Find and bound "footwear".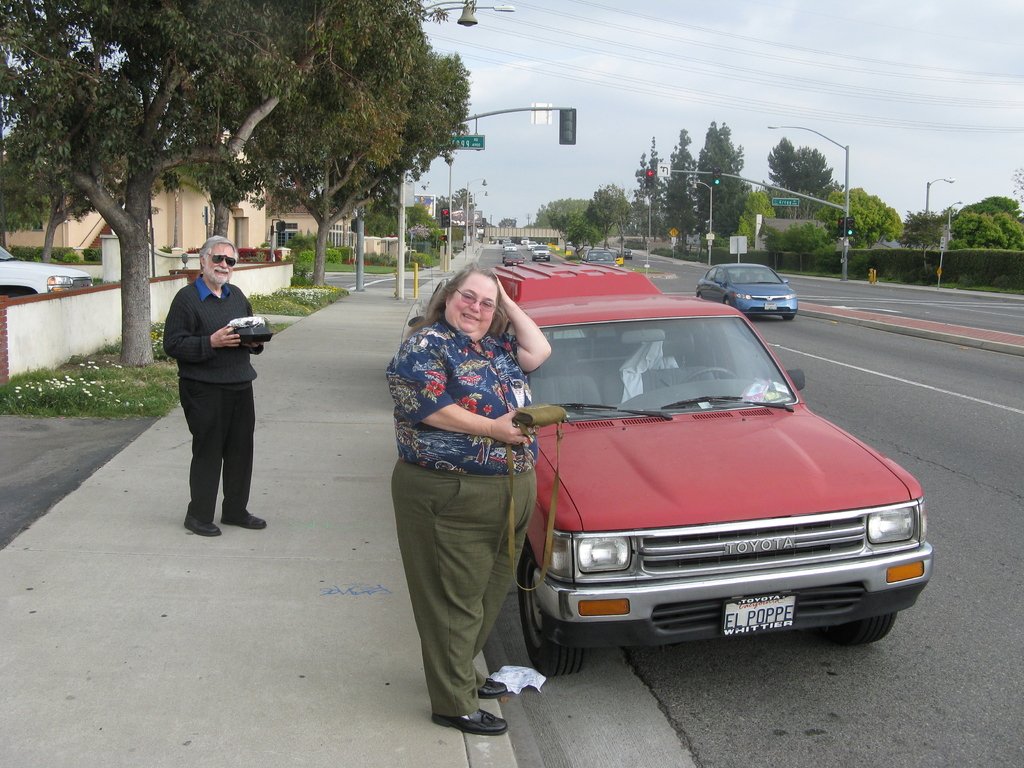
Bound: region(185, 513, 222, 534).
